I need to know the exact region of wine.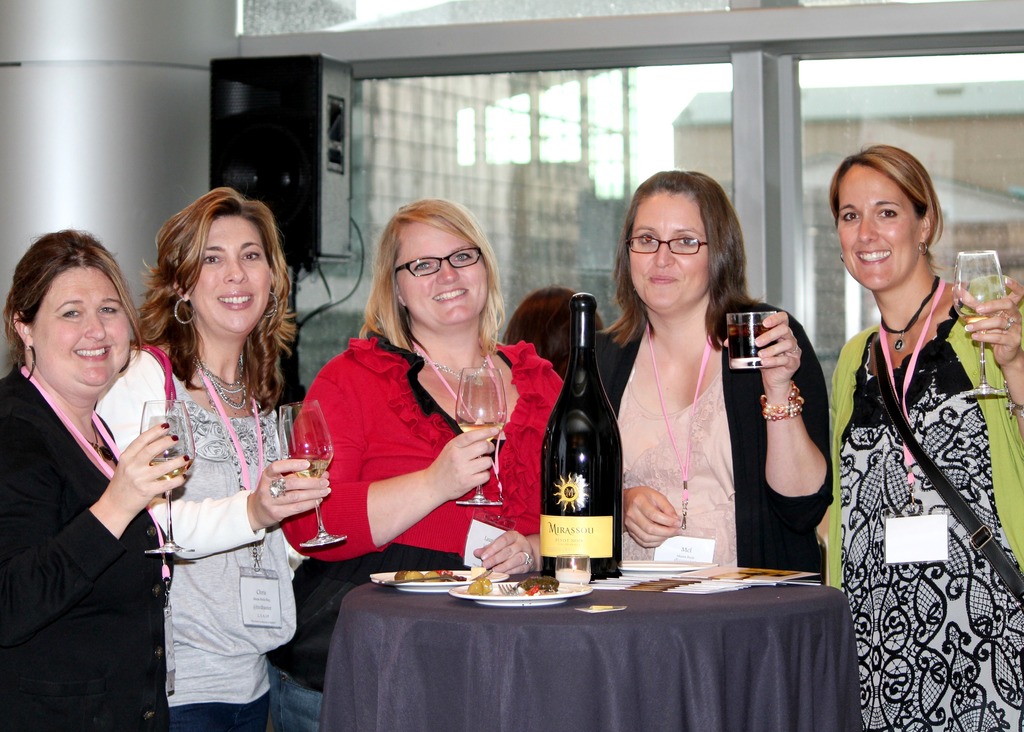
Region: detection(291, 459, 336, 491).
